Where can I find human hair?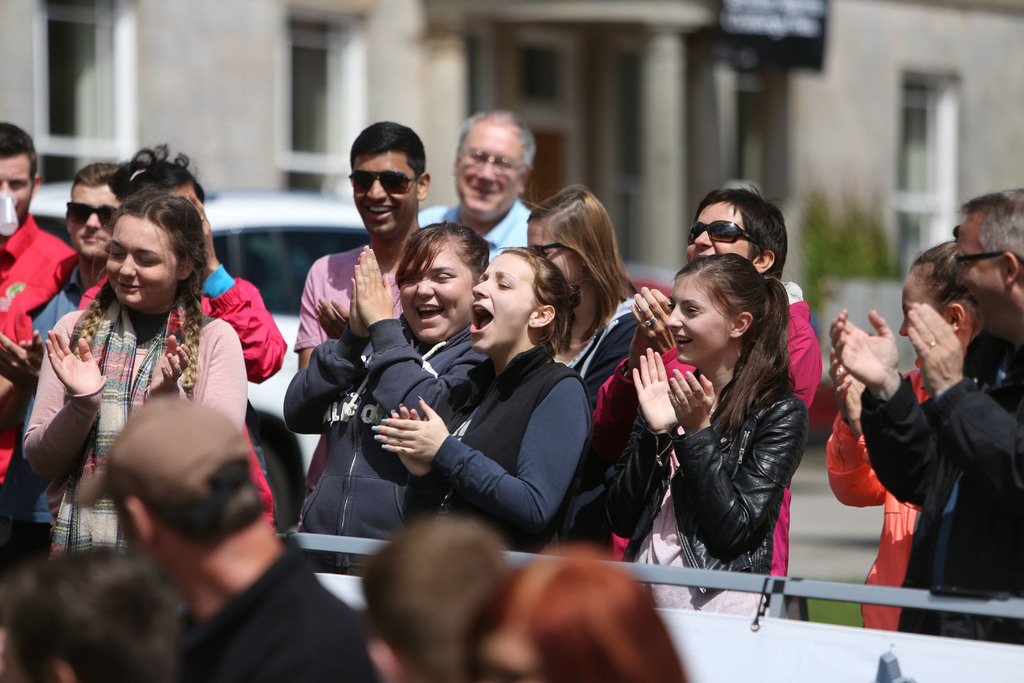
You can find it at 493 247 583 356.
